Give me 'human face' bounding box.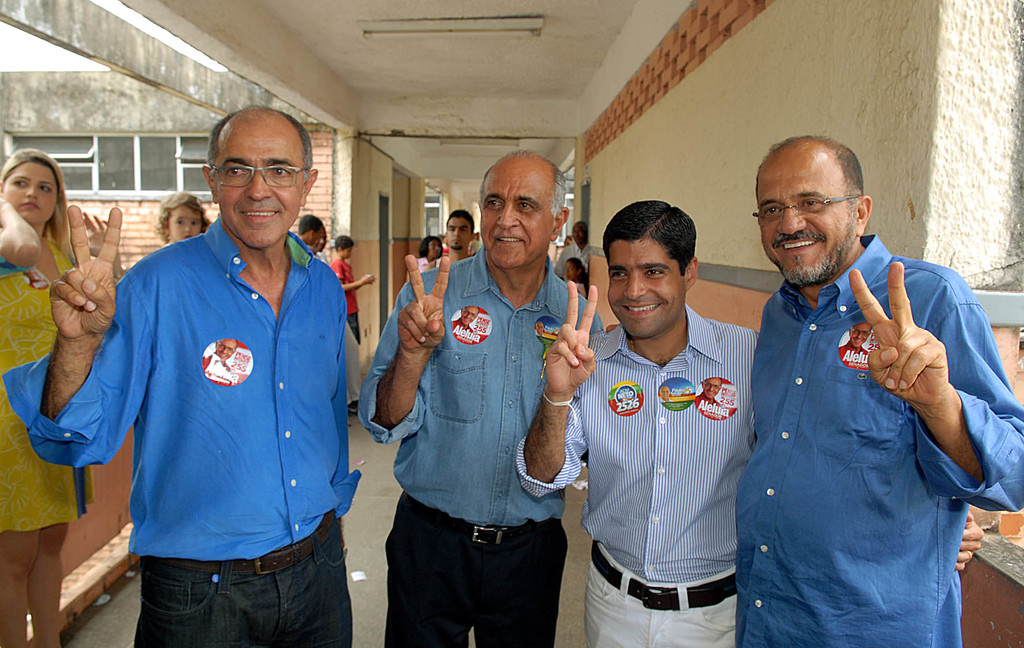
218 340 239 363.
